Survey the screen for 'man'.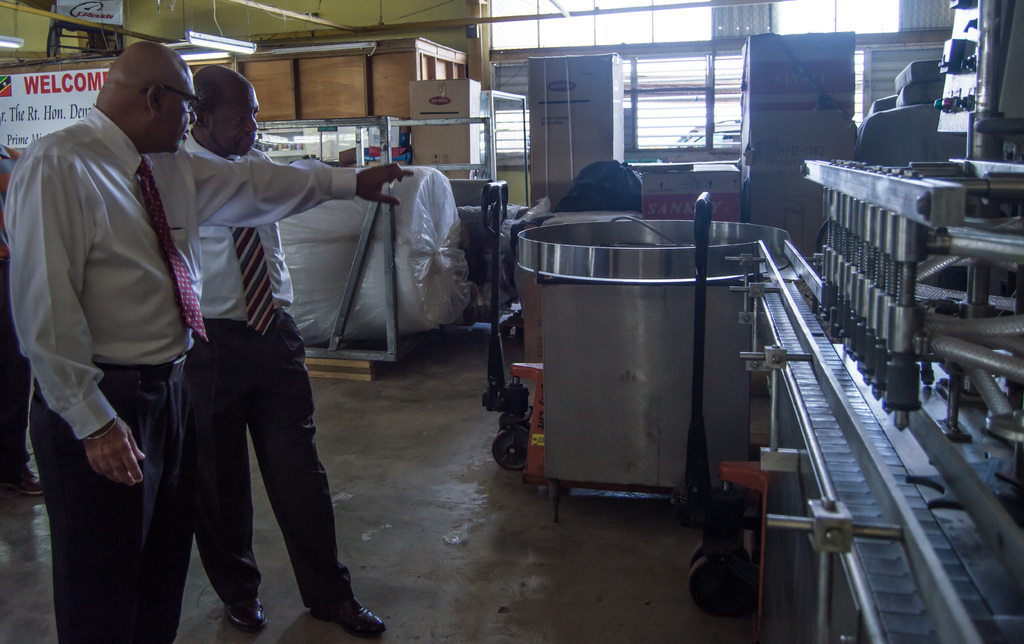
Survey found: 175 62 387 639.
